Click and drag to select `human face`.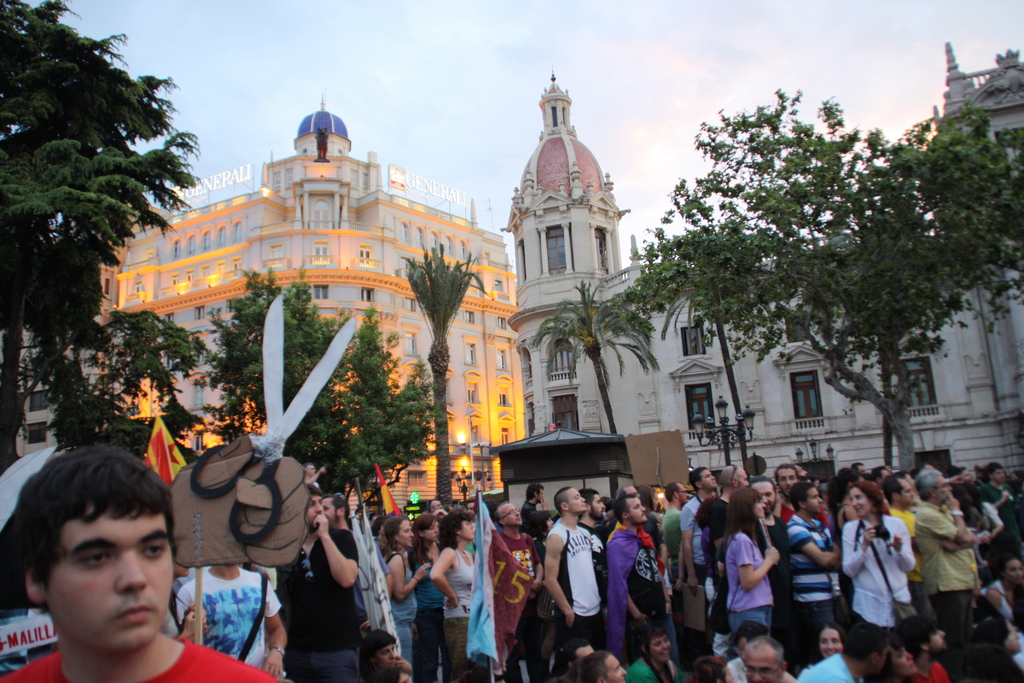
Selection: region(397, 516, 416, 545).
